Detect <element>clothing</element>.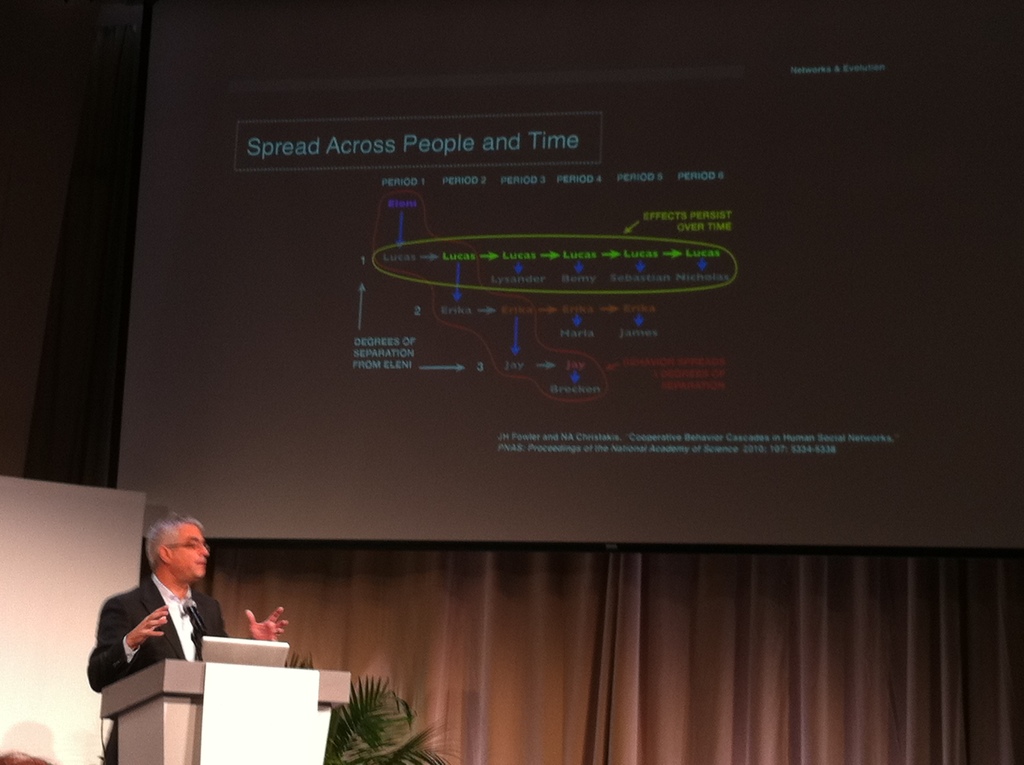
Detected at (x1=85, y1=550, x2=233, y2=723).
